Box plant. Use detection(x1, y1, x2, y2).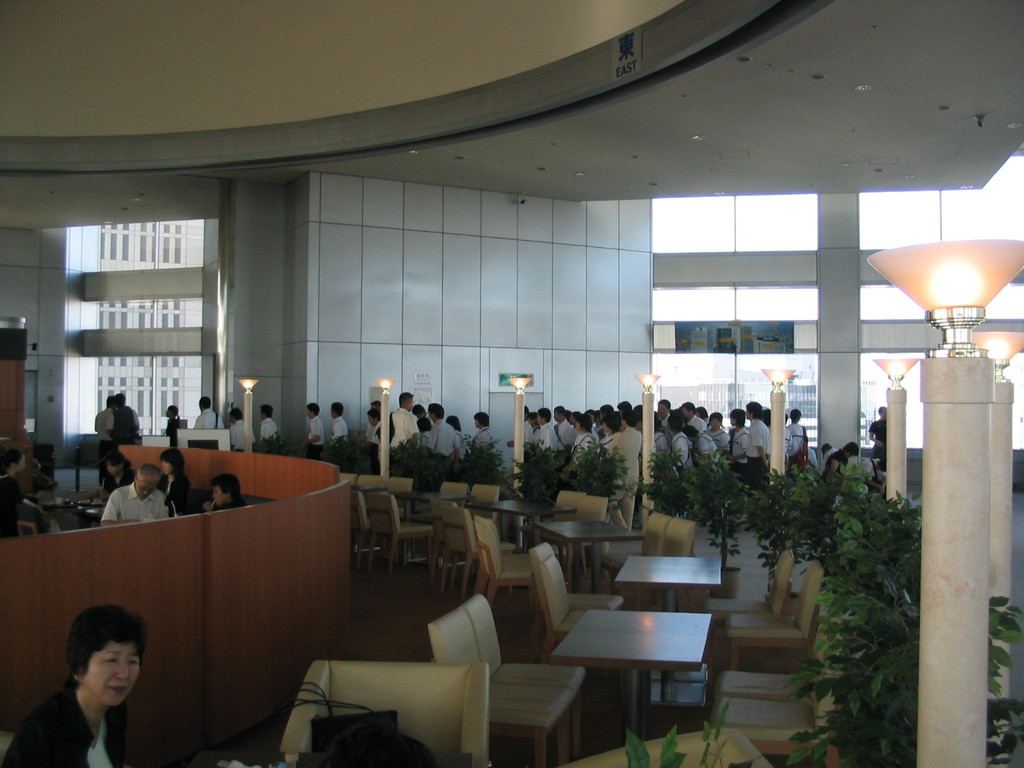
detection(630, 438, 691, 518).
